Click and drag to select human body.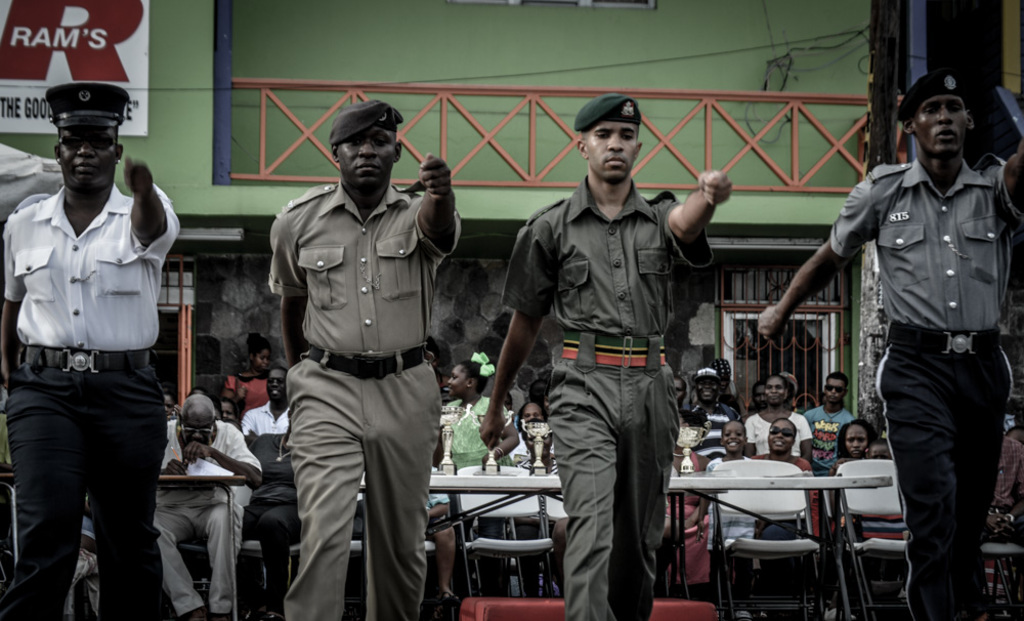
Selection: select_region(692, 366, 733, 463).
